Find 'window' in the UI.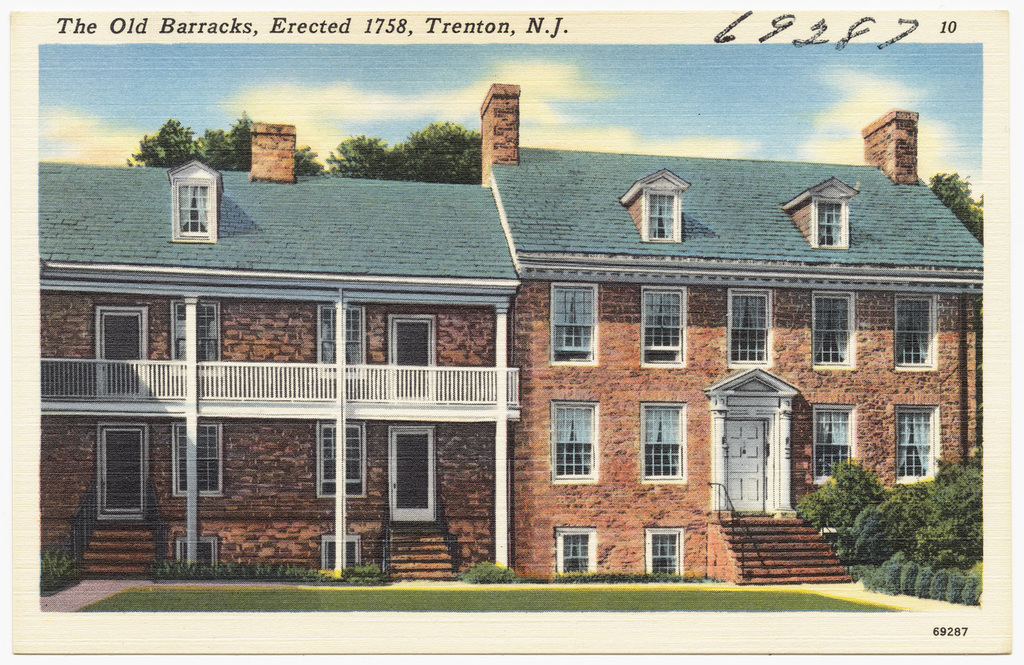
UI element at [550,280,596,364].
